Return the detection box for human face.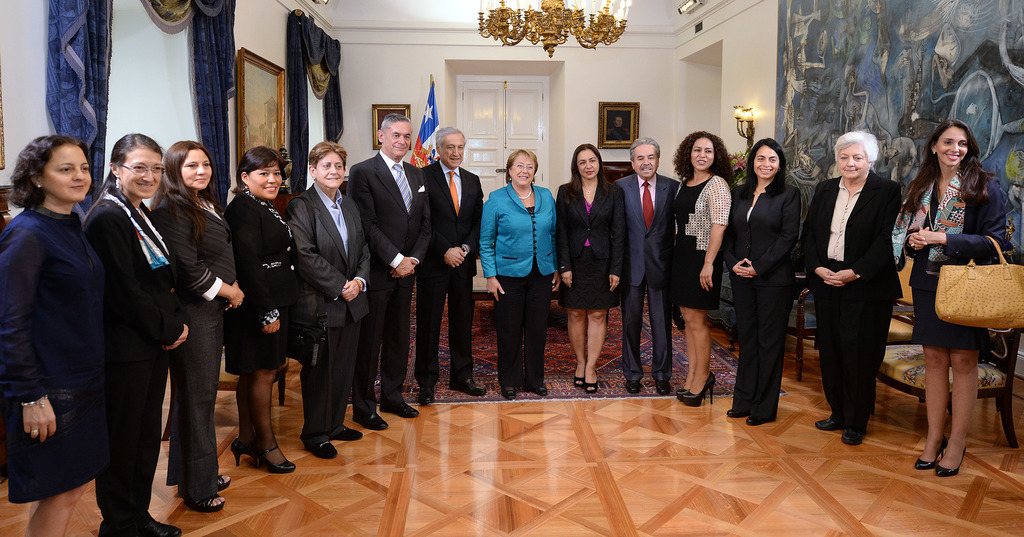
[x1=575, y1=148, x2=600, y2=179].
